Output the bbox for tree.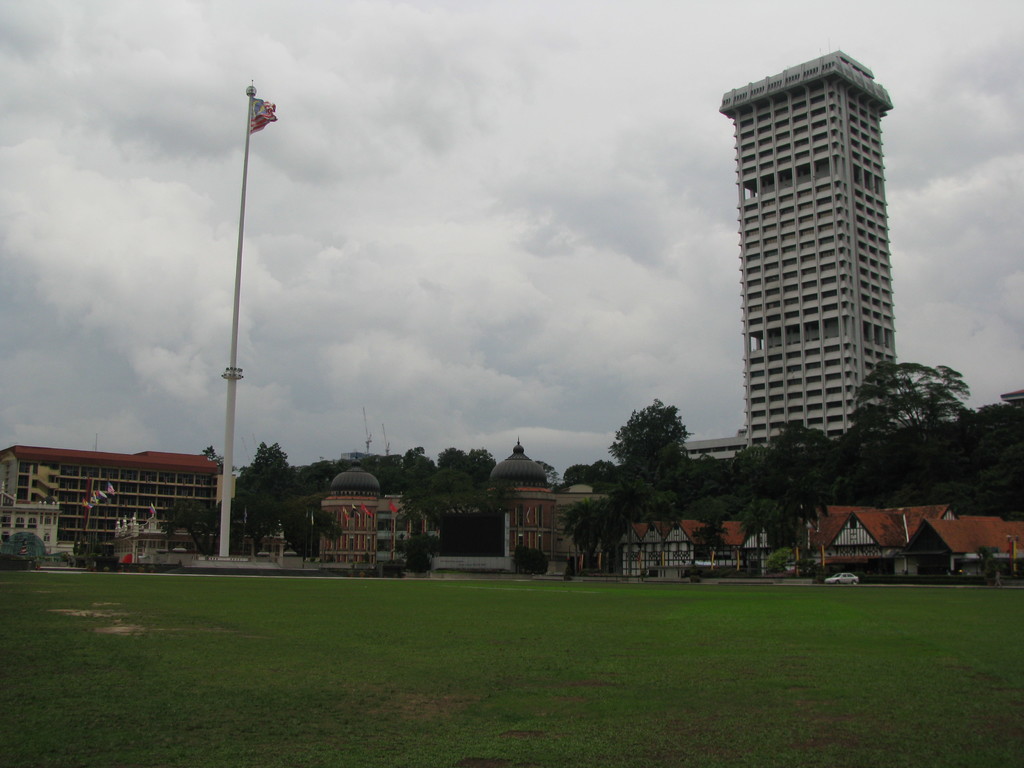
(739,496,785,541).
